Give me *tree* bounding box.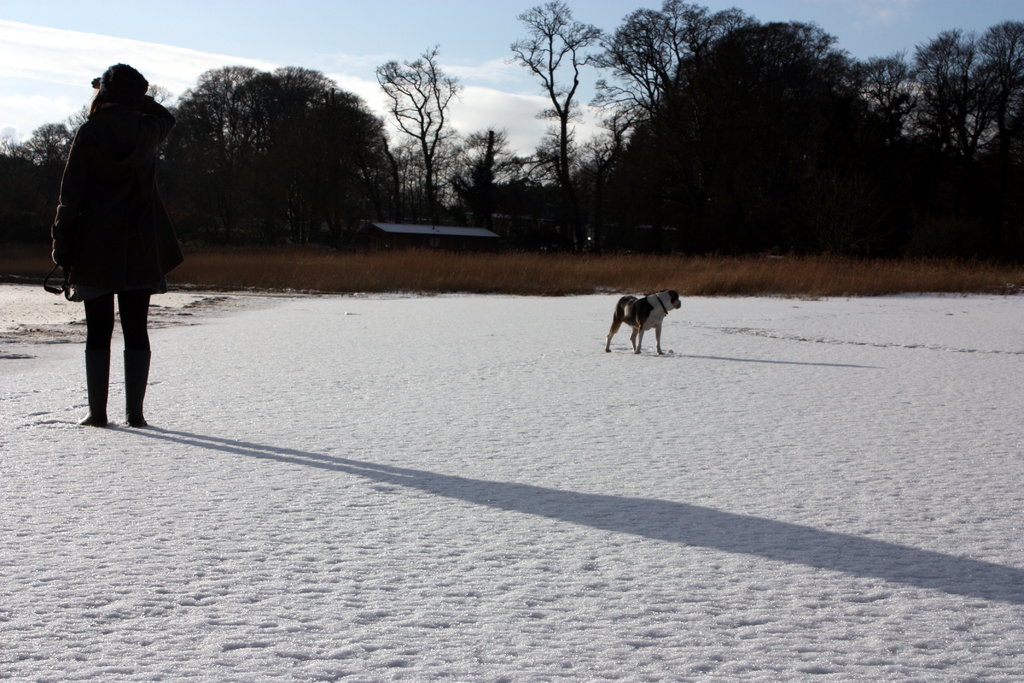
x1=446 y1=123 x2=521 y2=226.
